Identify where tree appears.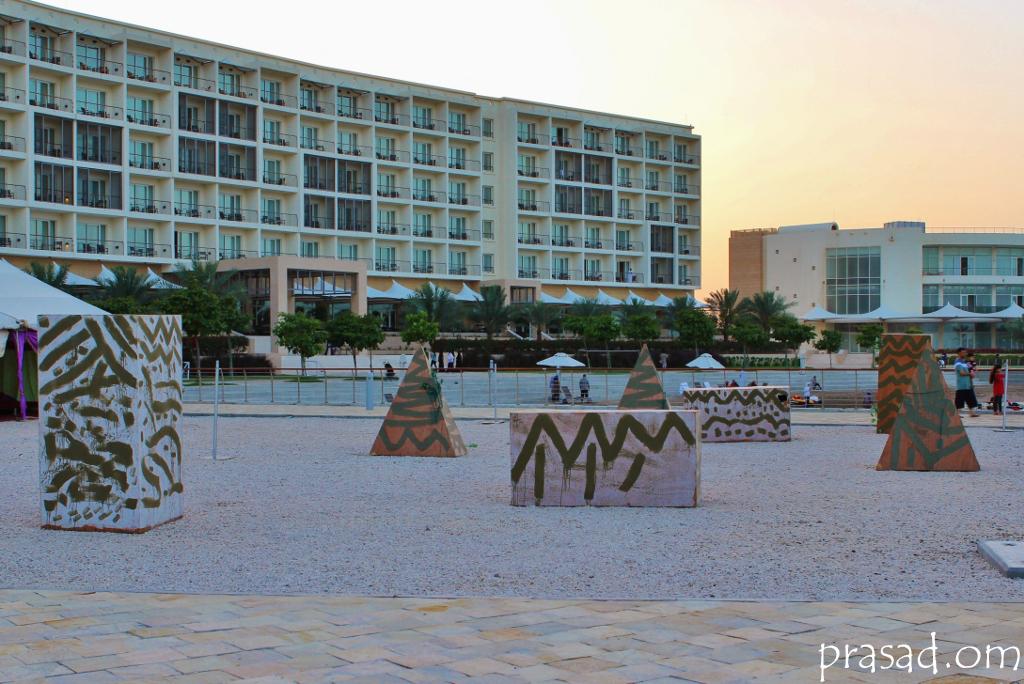
Appears at l=275, t=305, r=332, b=376.
